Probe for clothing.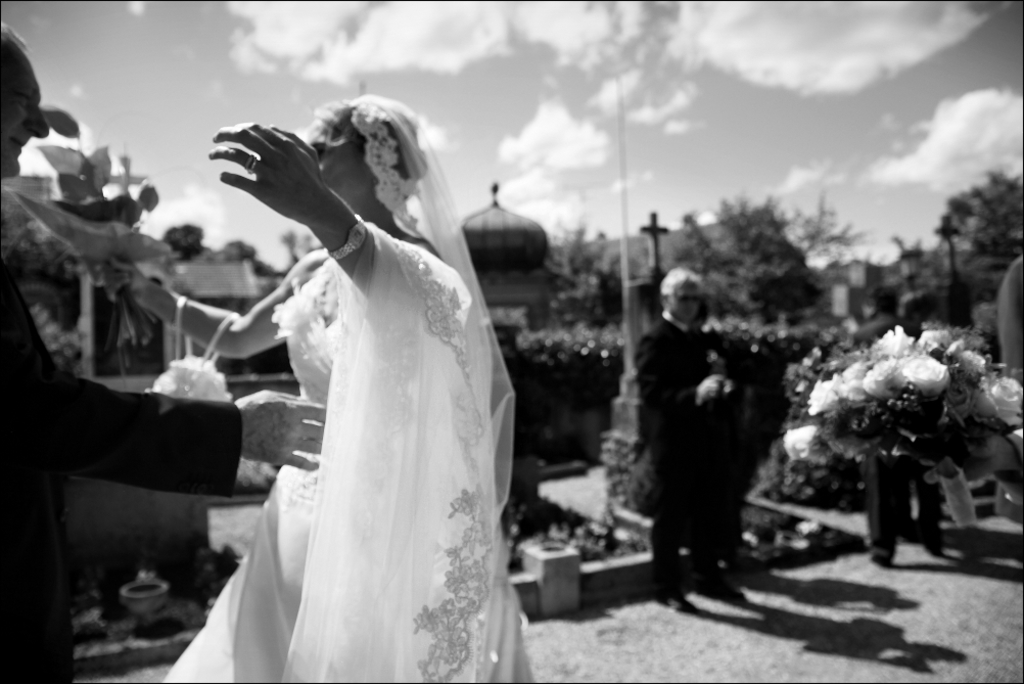
Probe result: (630,321,738,596).
